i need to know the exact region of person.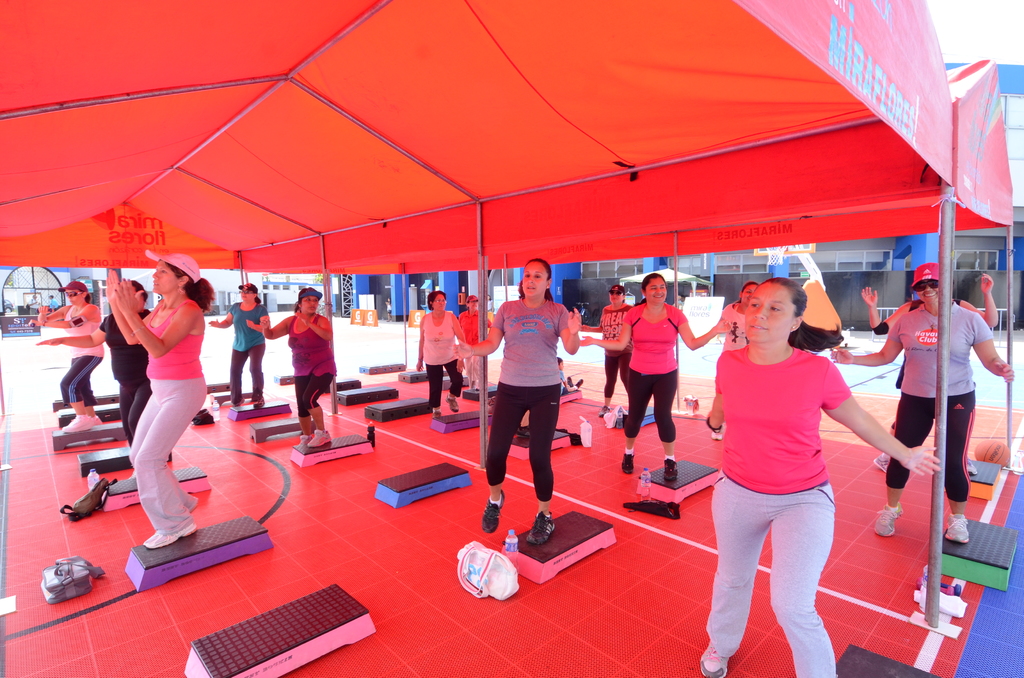
Region: box=[106, 250, 218, 549].
